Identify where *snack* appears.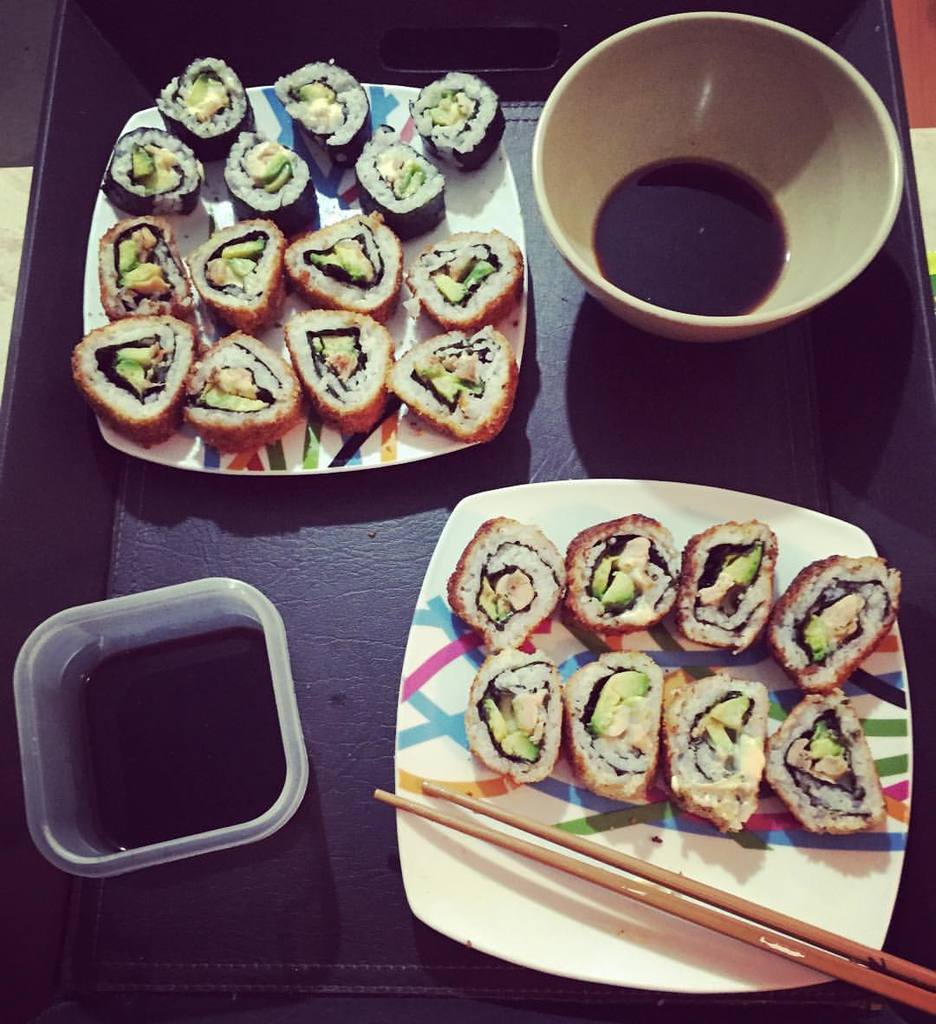
Appears at [276,210,406,322].
